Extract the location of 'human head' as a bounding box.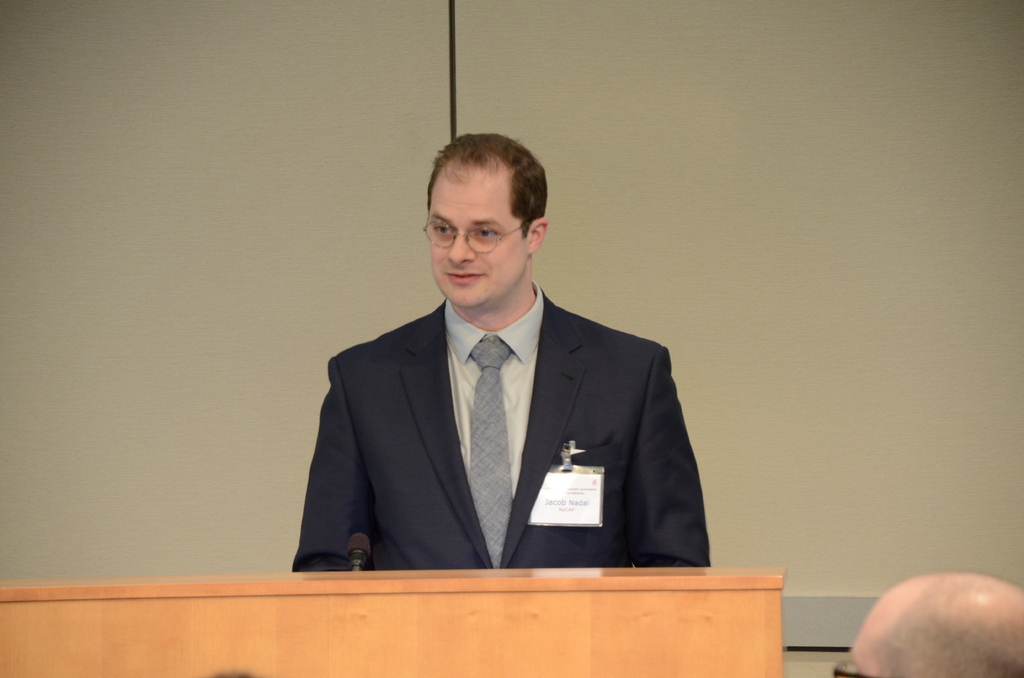
left=848, top=585, right=1023, bottom=677.
